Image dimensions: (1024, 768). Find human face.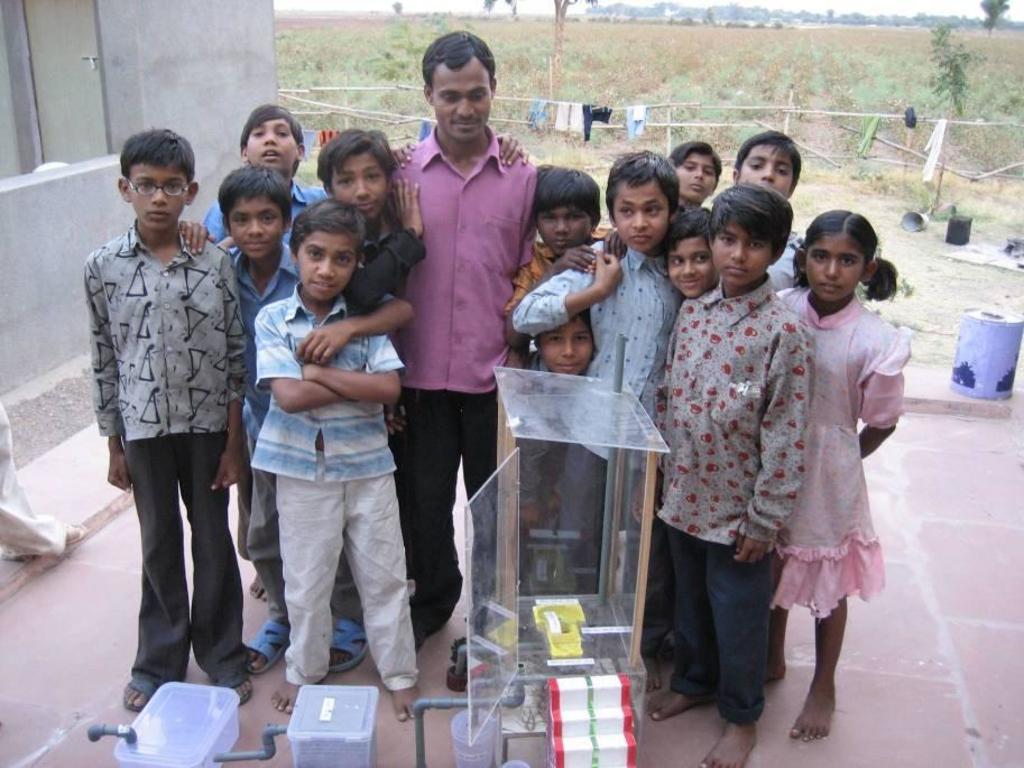
x1=611, y1=177, x2=670, y2=250.
